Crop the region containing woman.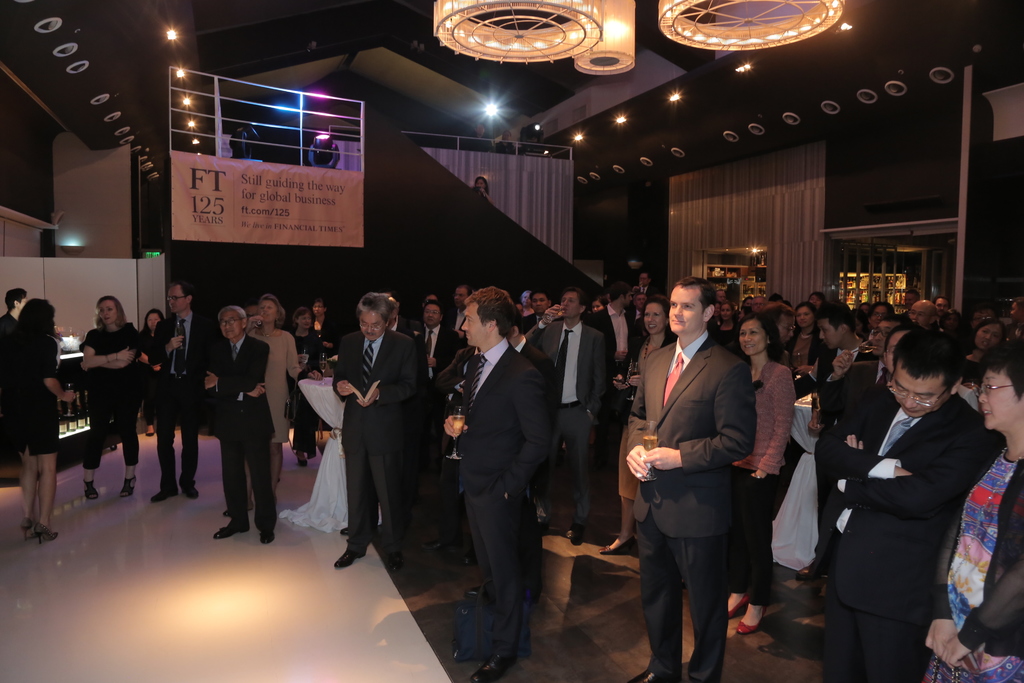
Crop region: [602,293,676,554].
